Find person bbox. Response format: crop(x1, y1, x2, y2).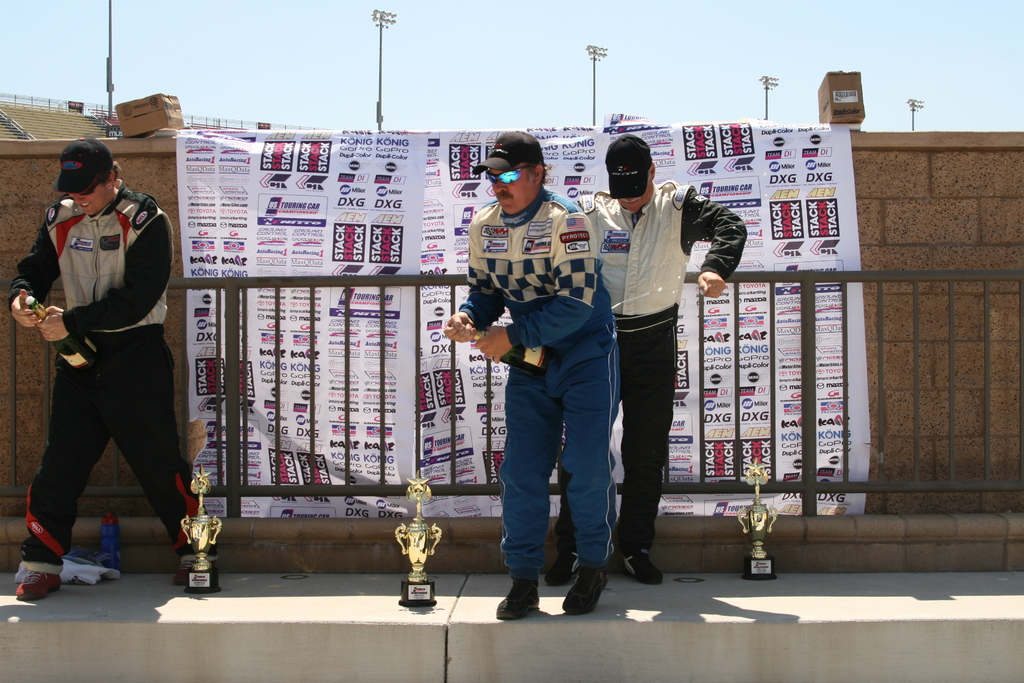
crop(14, 136, 207, 600).
